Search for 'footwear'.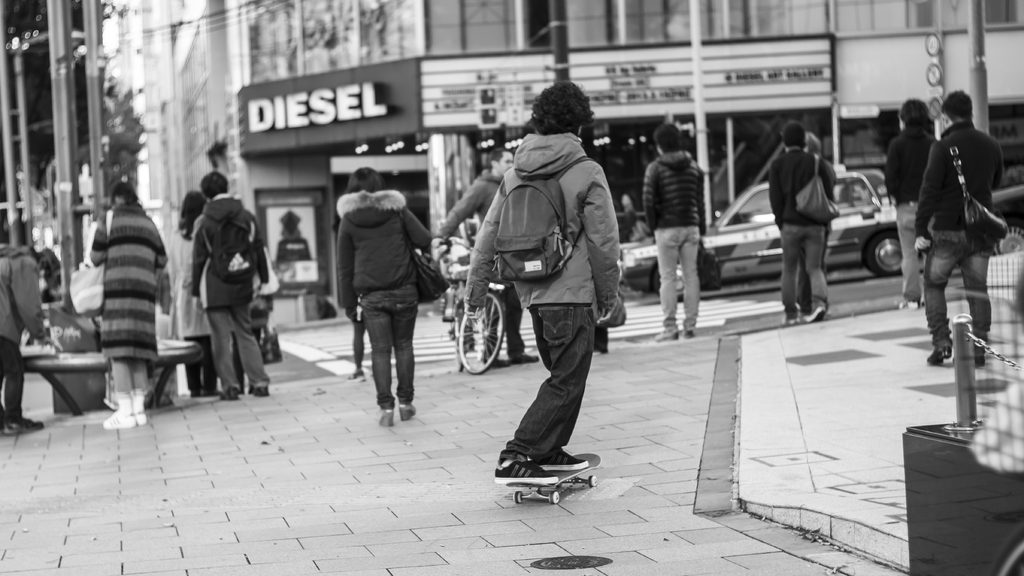
Found at l=204, t=390, r=222, b=397.
